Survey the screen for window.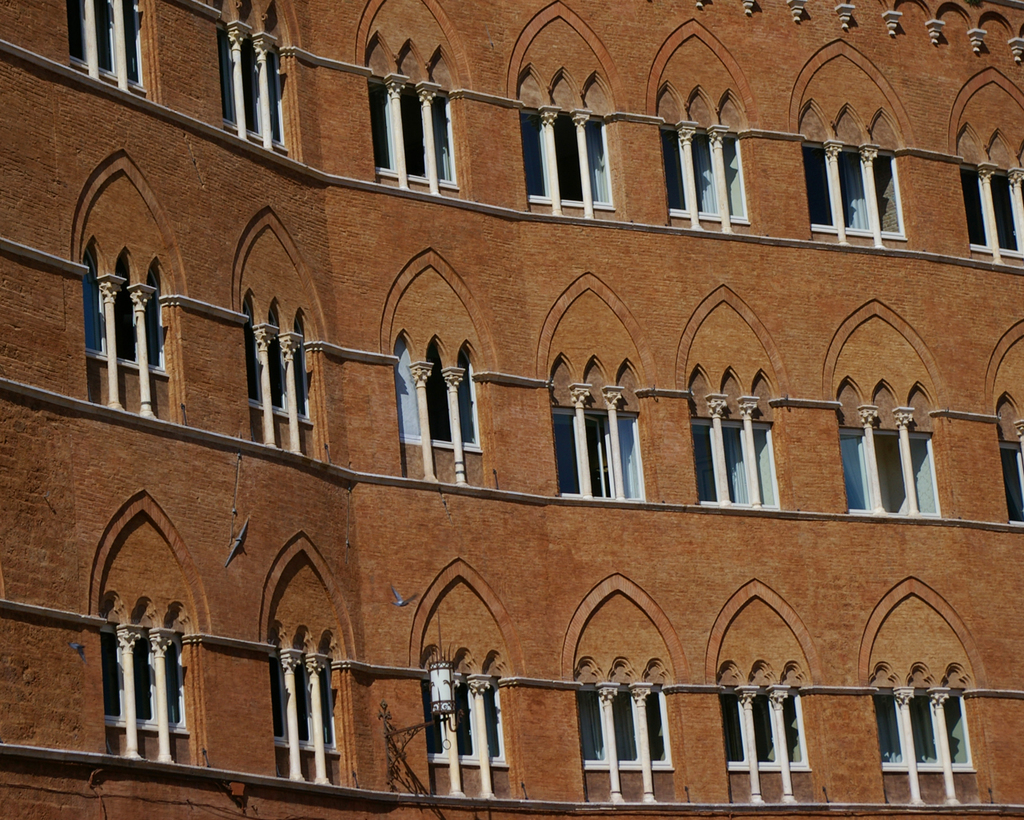
Survey found: 653, 125, 746, 233.
